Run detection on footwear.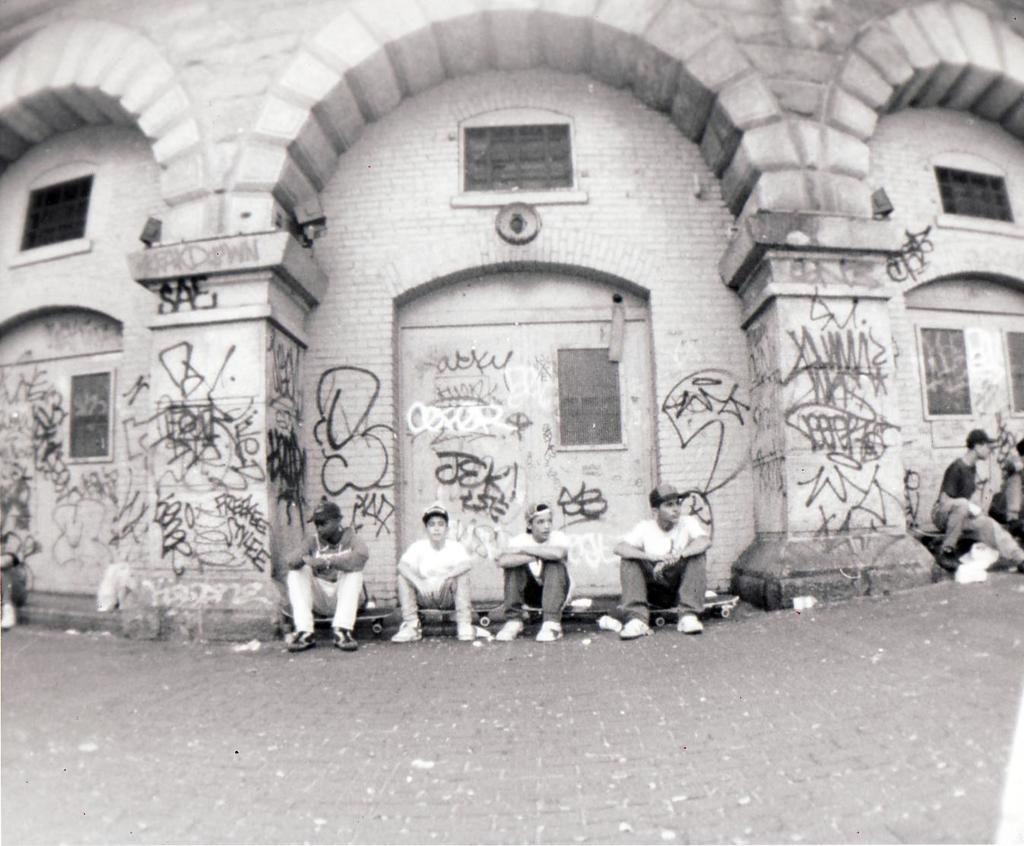
Result: crop(938, 549, 959, 568).
